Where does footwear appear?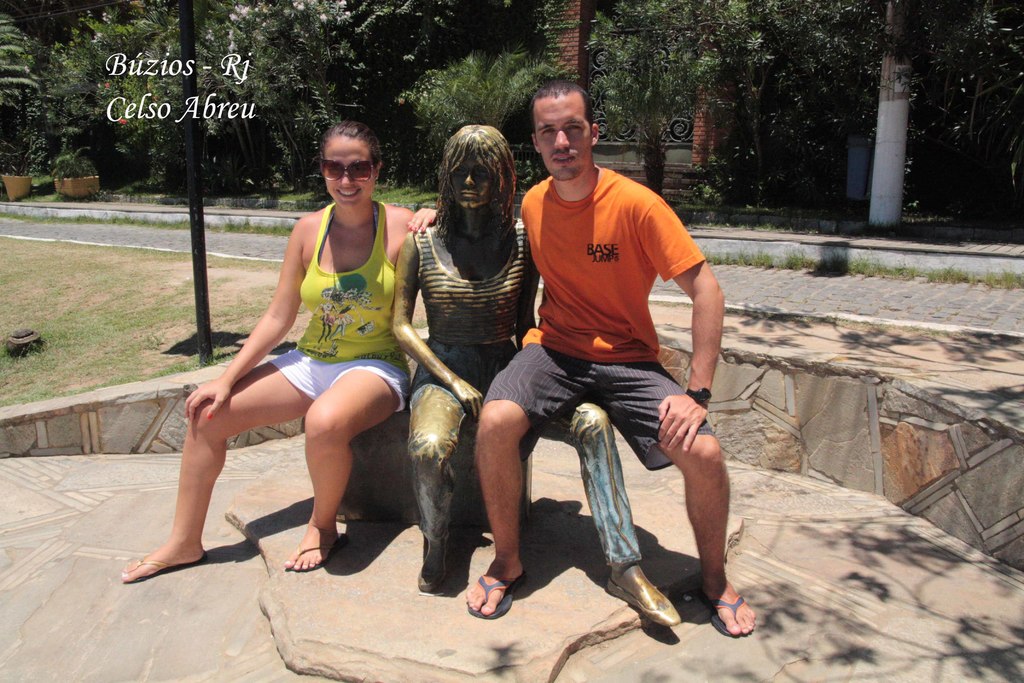
Appears at x1=607, y1=569, x2=680, y2=634.
